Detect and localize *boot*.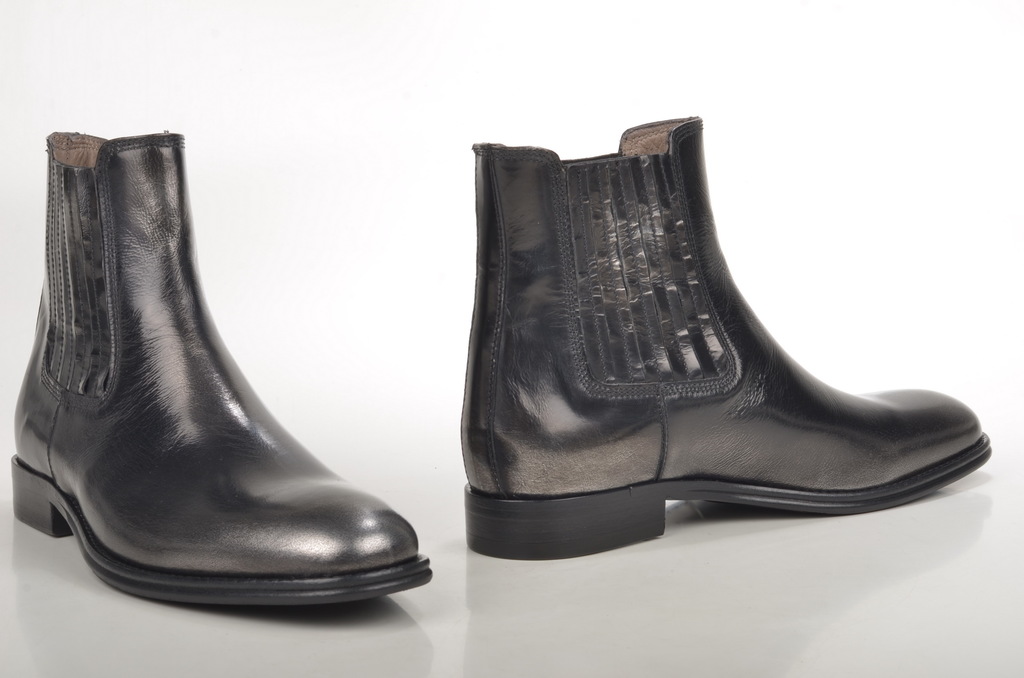
Localized at region(460, 115, 997, 554).
